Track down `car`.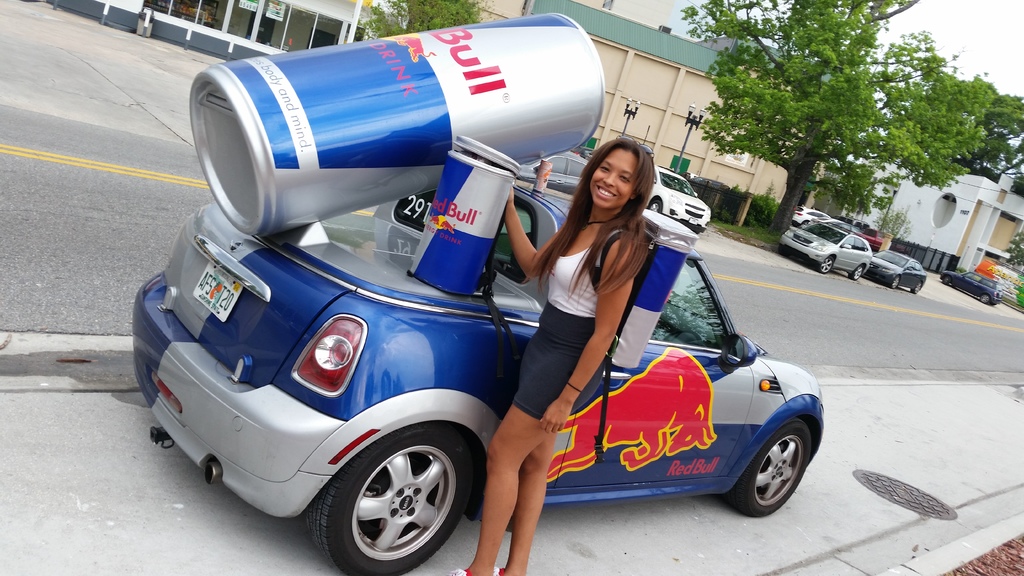
Tracked to <box>130,180,820,575</box>.
